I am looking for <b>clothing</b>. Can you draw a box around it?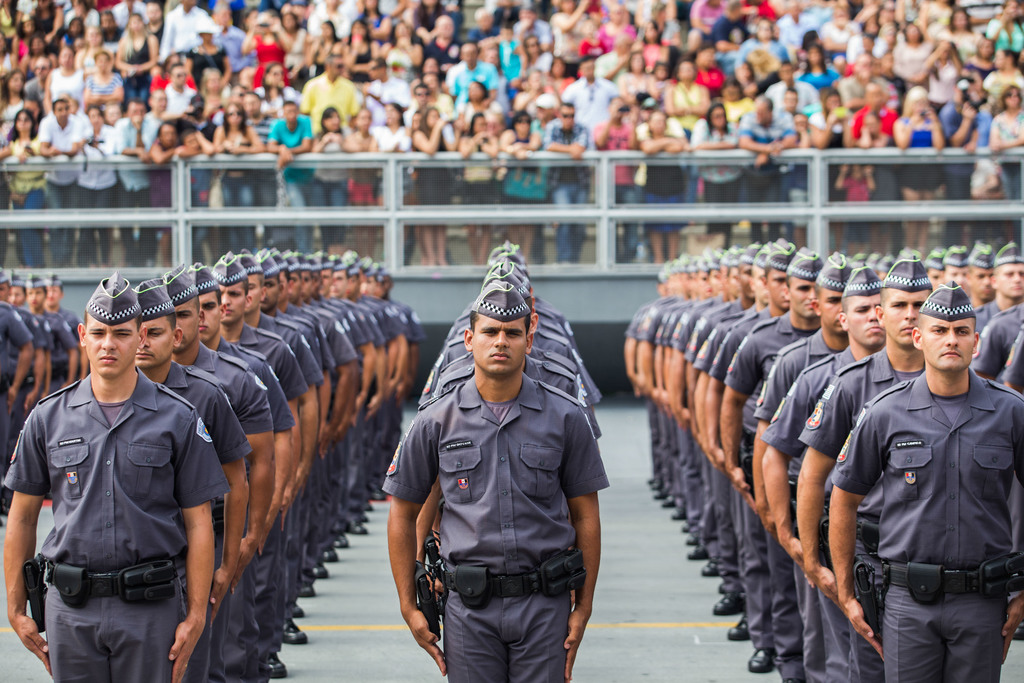
Sure, the bounding box is [left=855, top=128, right=892, bottom=195].
